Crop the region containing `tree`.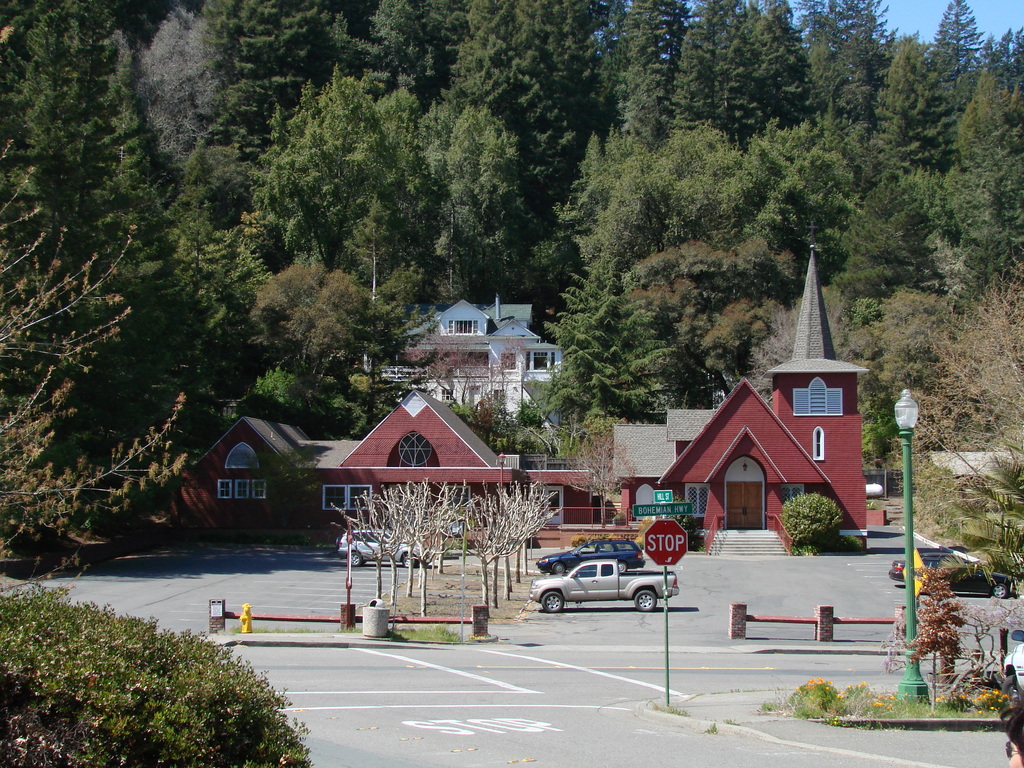
Crop region: 0 576 312 767.
